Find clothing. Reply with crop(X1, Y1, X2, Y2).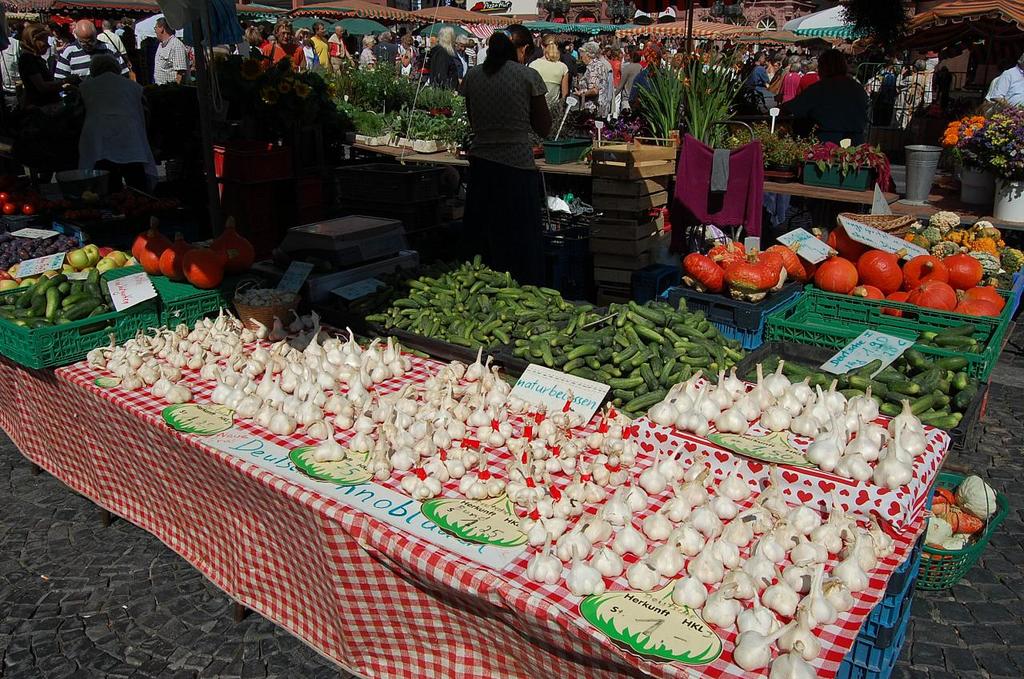
crop(51, 42, 126, 98).
